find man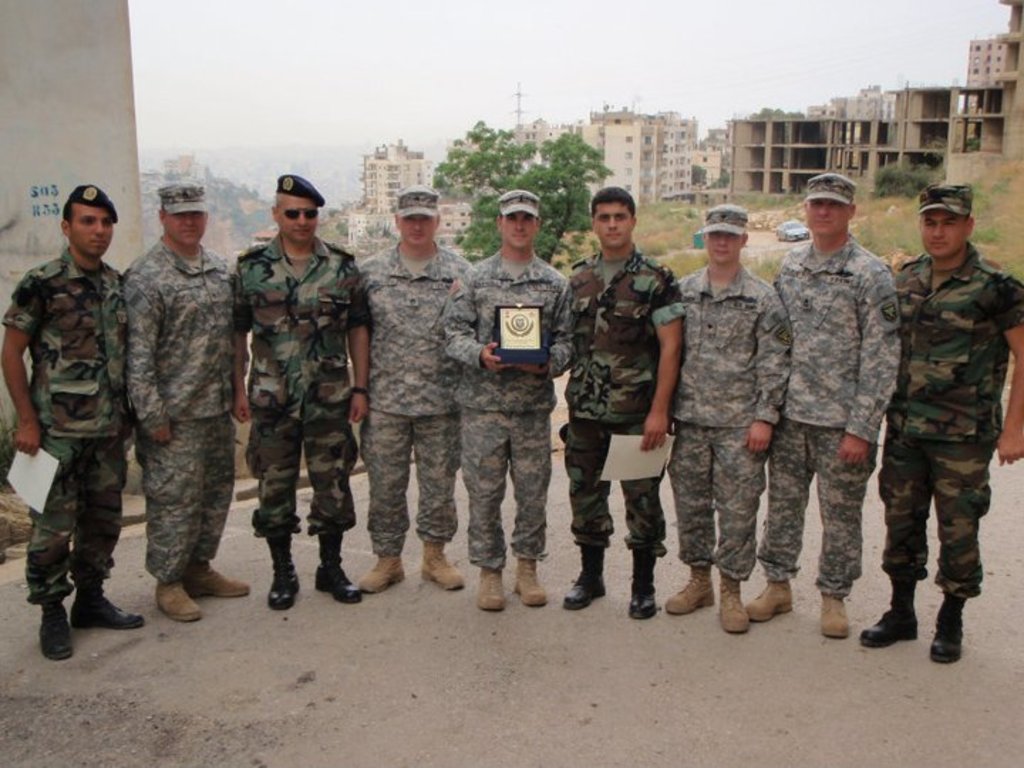
locate(755, 168, 909, 631)
